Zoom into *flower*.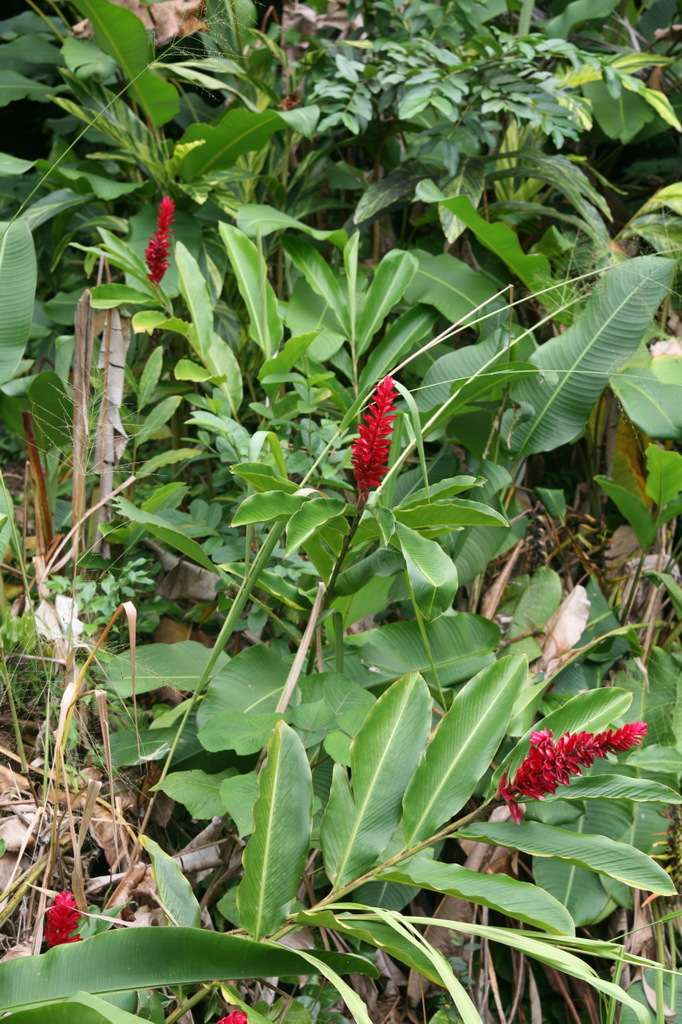
Zoom target: <bbox>351, 374, 391, 498</bbox>.
